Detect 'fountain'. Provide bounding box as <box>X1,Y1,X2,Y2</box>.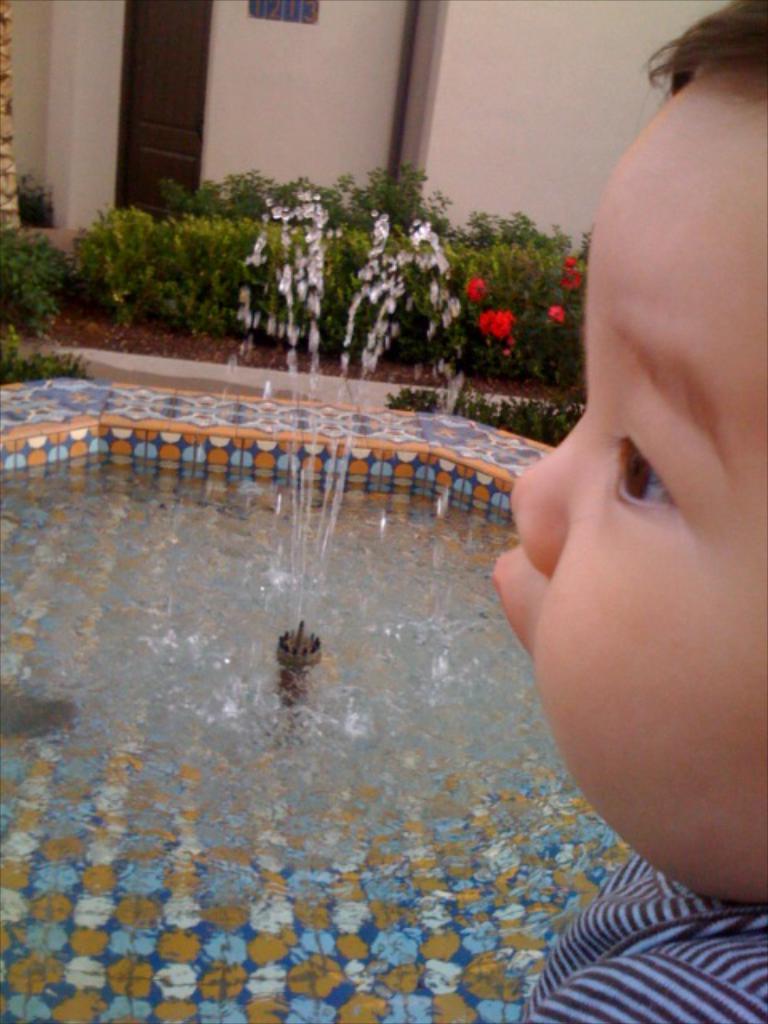
<box>0,186,632,1022</box>.
